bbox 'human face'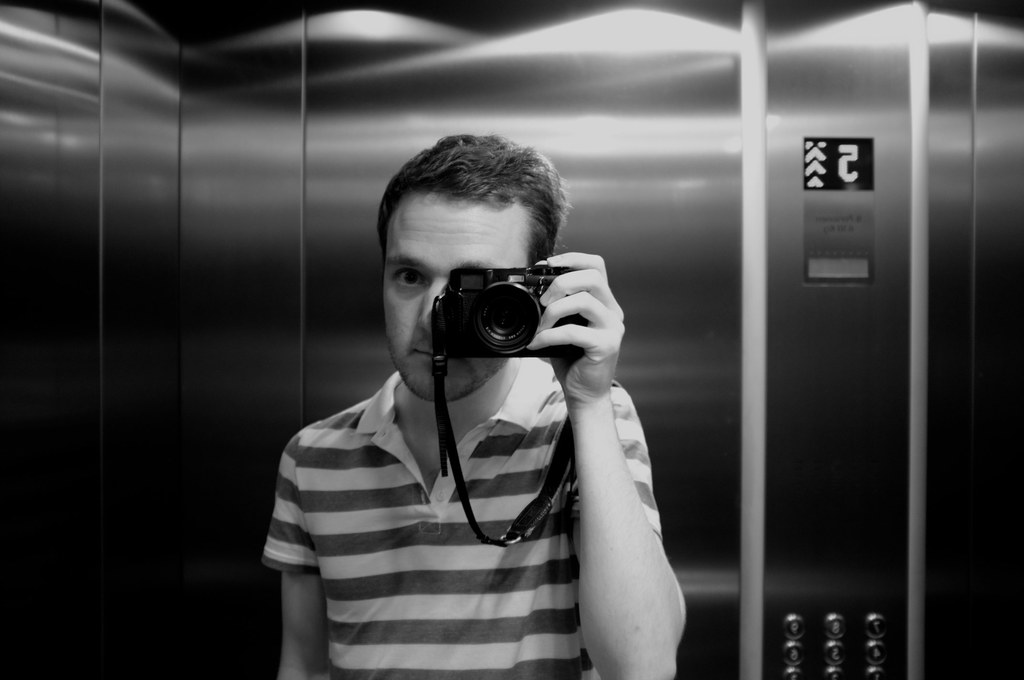
[left=381, top=194, right=529, bottom=400]
